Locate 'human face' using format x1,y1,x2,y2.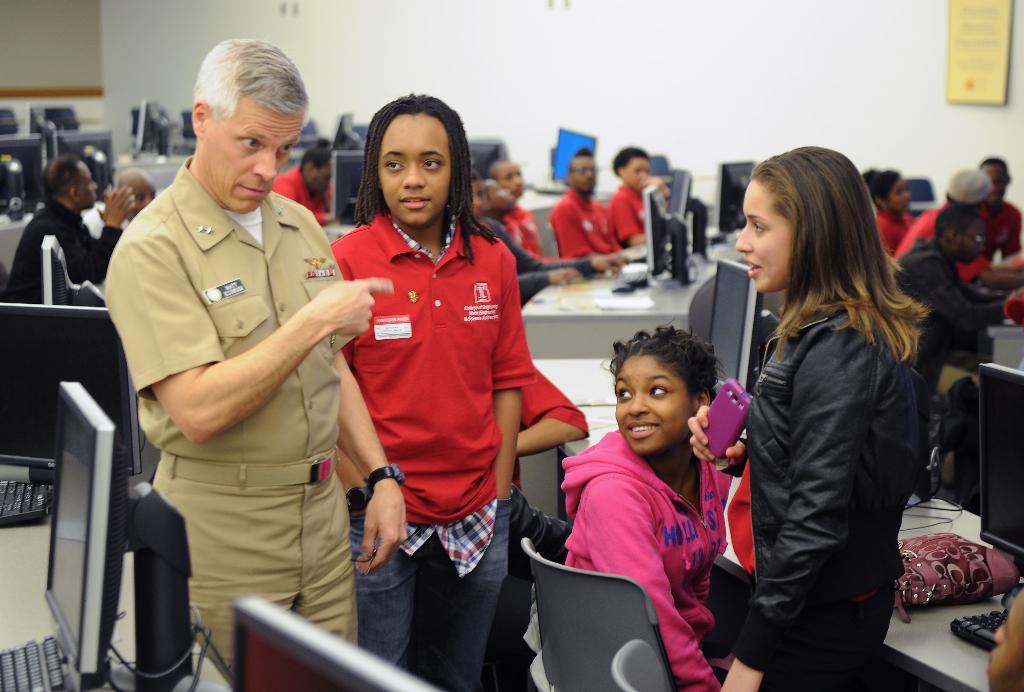
314,167,329,196.
